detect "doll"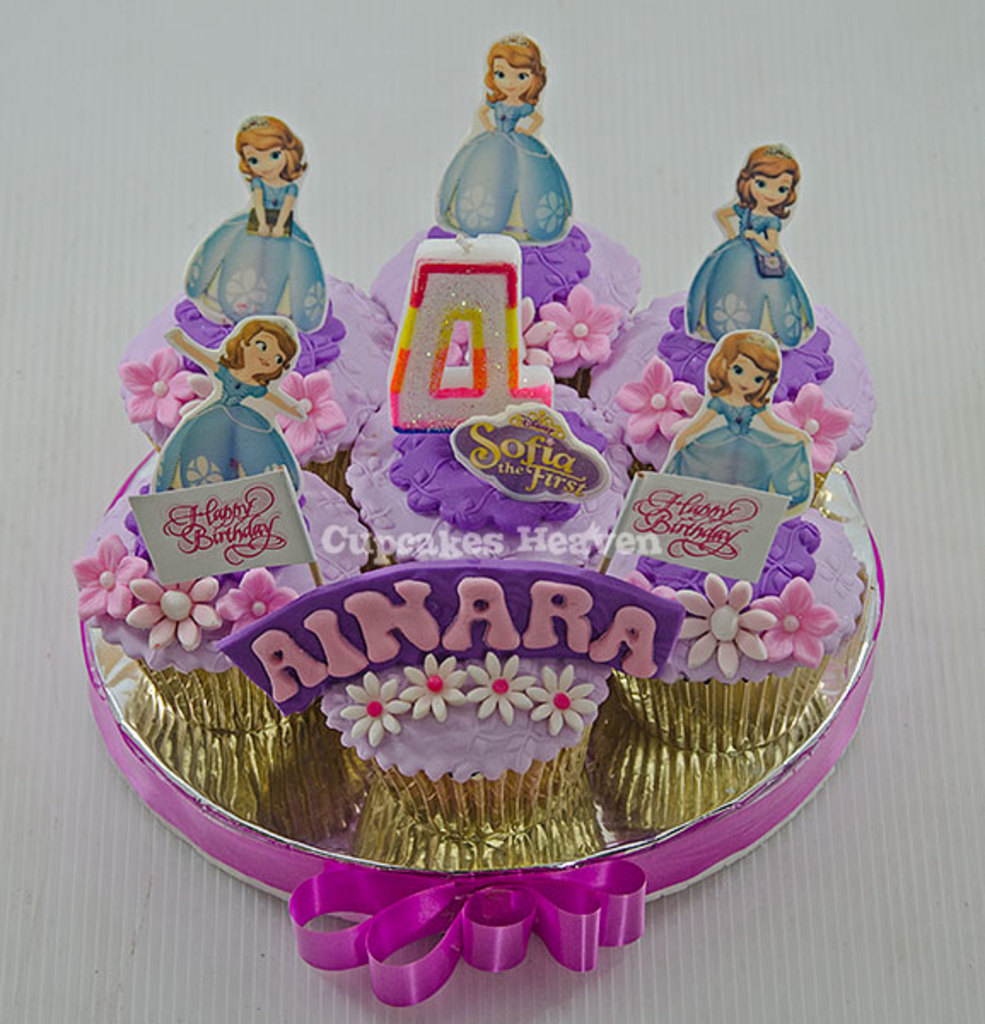
(left=142, top=326, right=318, bottom=495)
